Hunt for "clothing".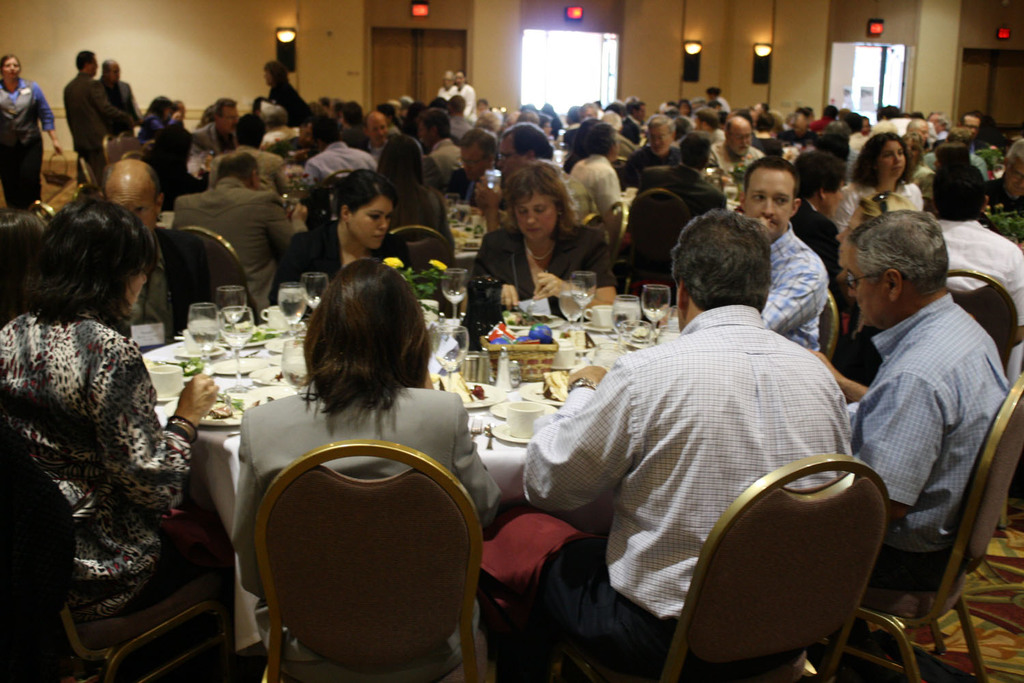
Hunted down at <region>461, 227, 612, 350</region>.
